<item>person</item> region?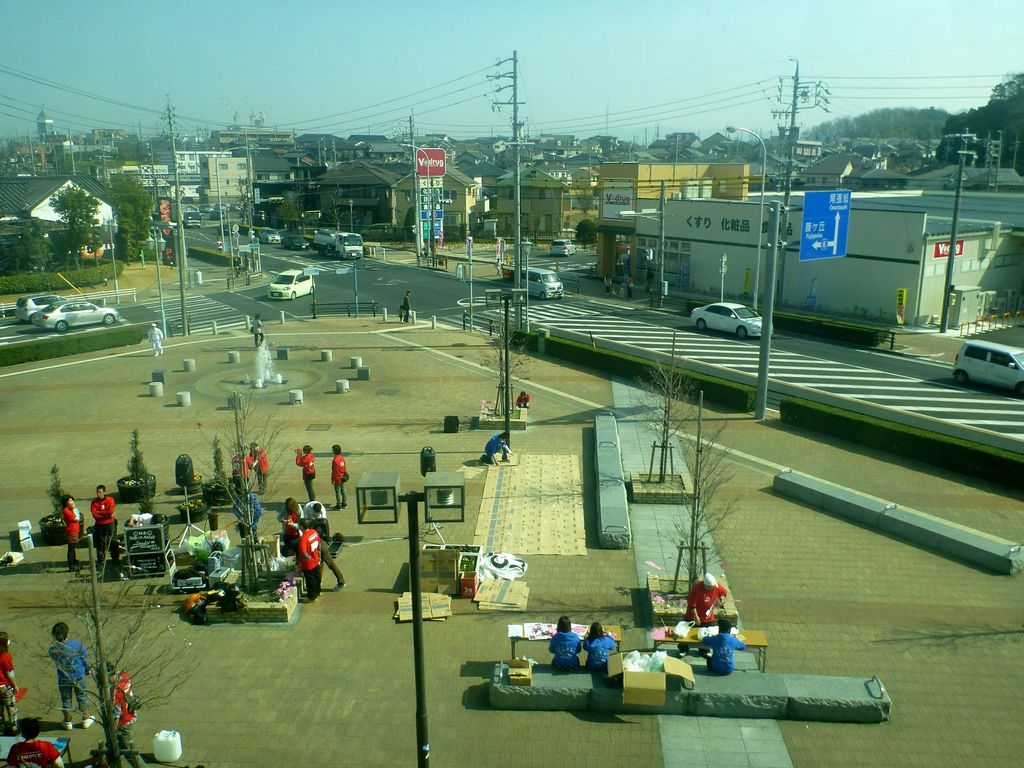
228:436:269:500
